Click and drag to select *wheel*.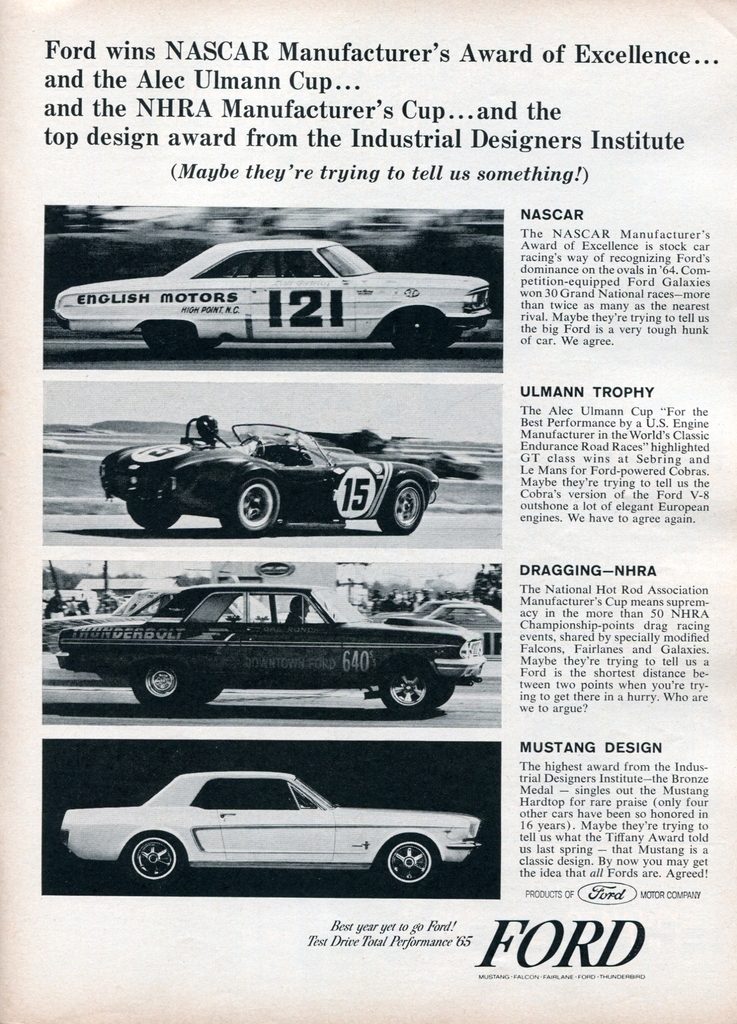
Selection: <box>378,662,433,716</box>.
